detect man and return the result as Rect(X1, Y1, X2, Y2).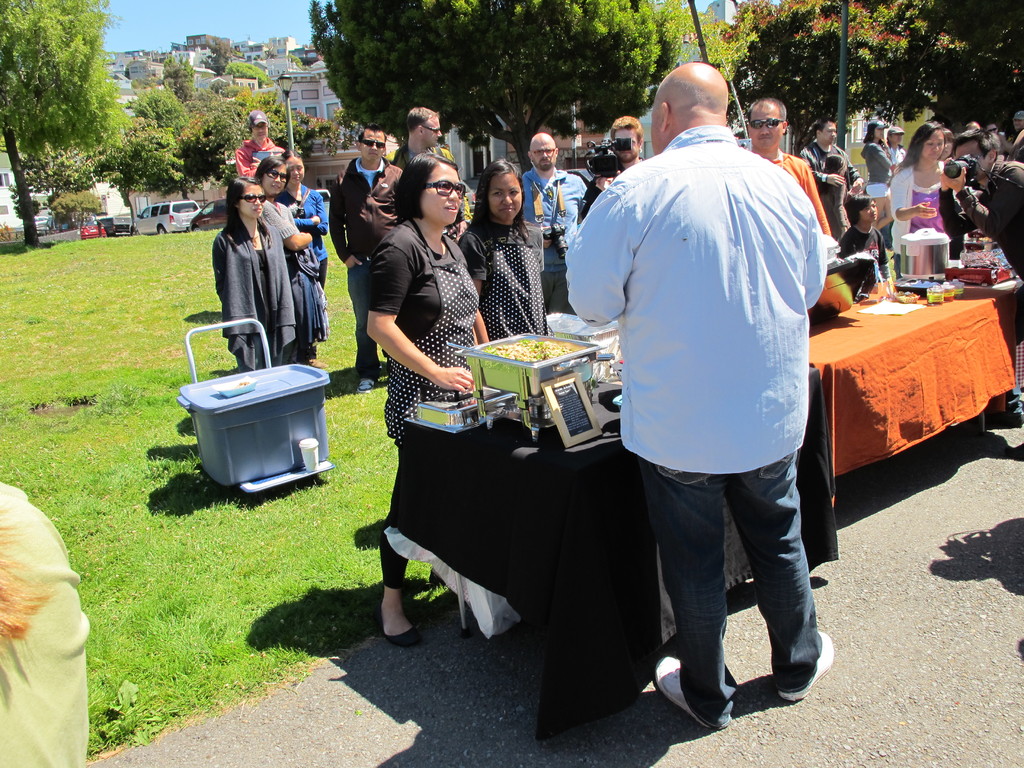
Rect(329, 124, 404, 386).
